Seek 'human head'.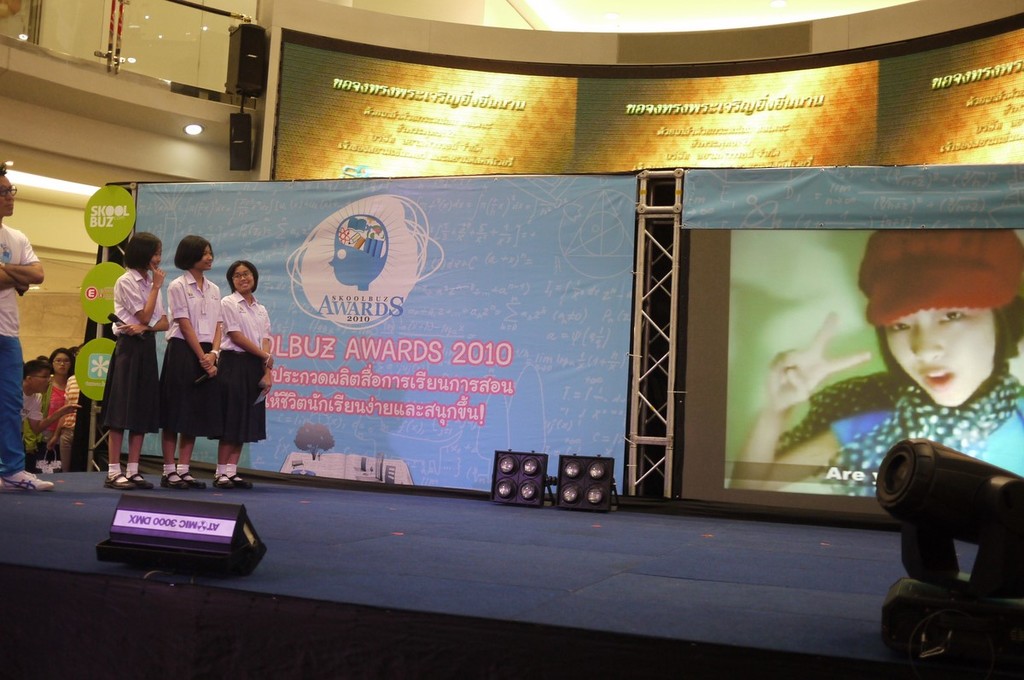
53,349,76,381.
